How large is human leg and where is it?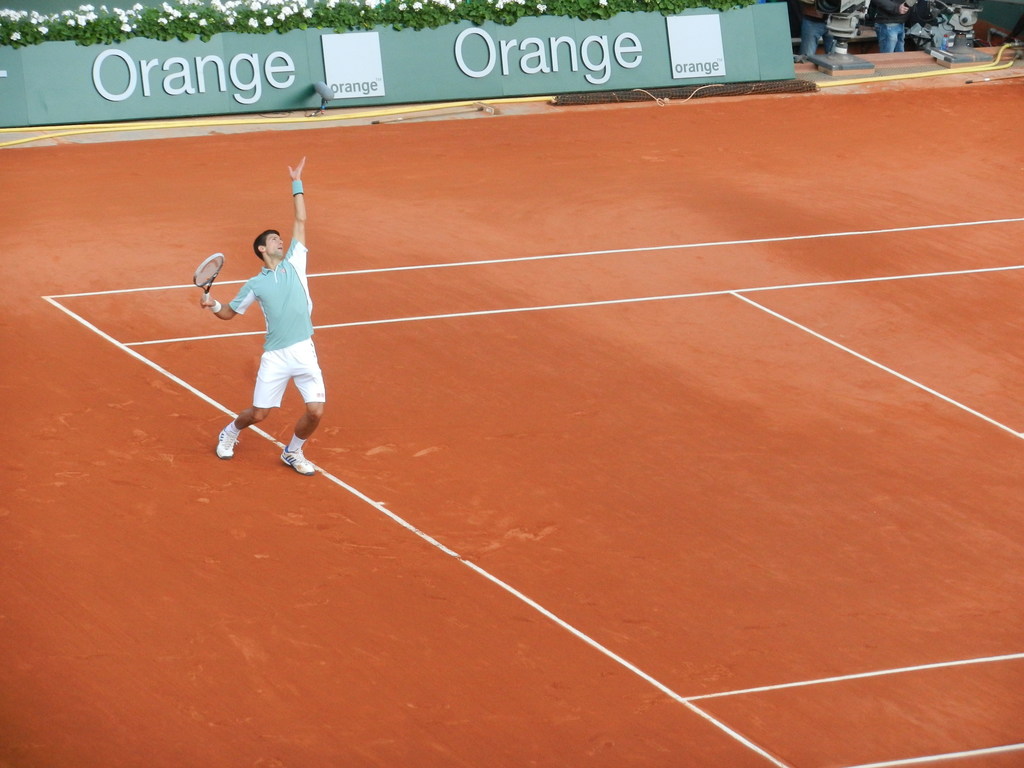
Bounding box: BBox(283, 338, 329, 477).
